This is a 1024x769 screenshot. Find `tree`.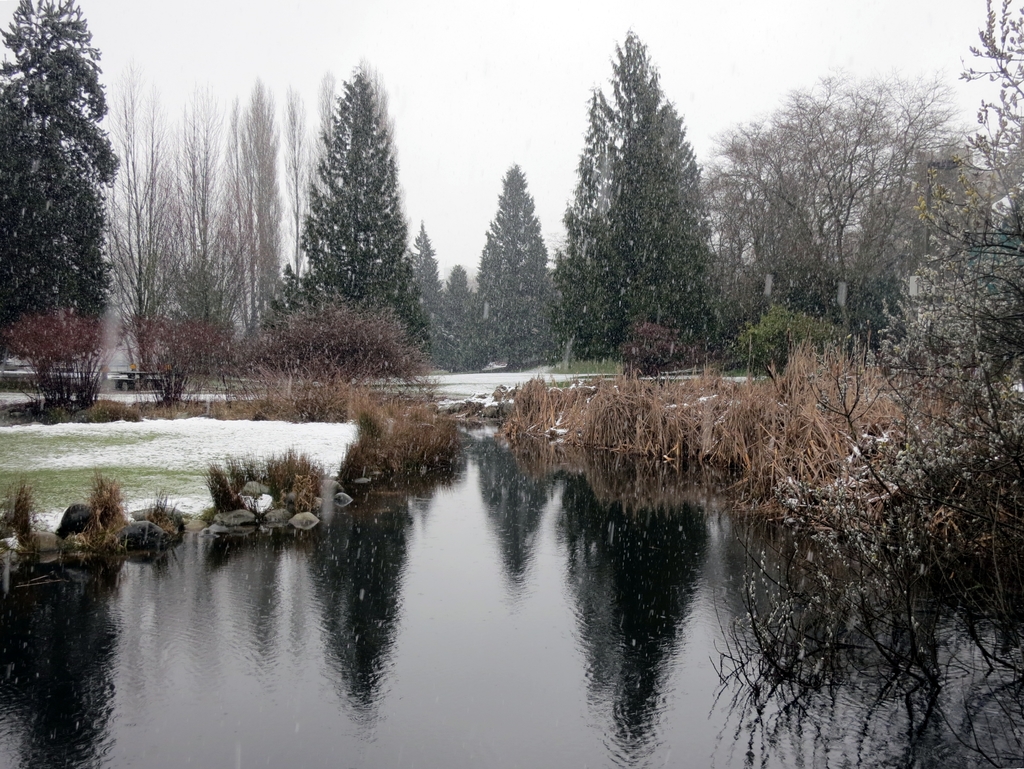
Bounding box: 547:29:725:381.
